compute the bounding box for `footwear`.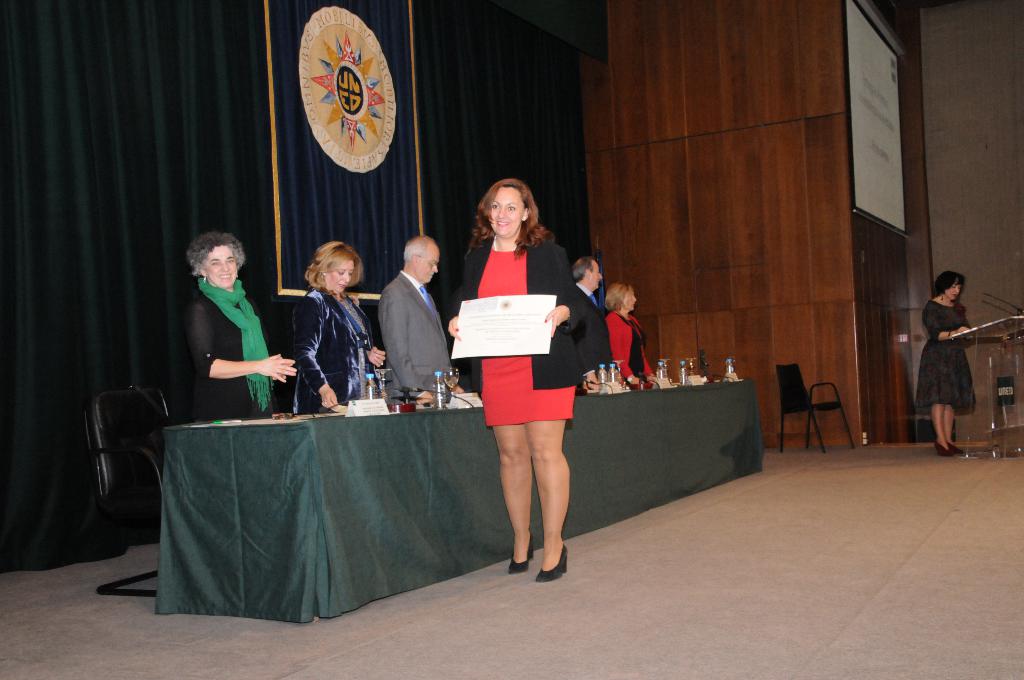
505 534 536 572.
